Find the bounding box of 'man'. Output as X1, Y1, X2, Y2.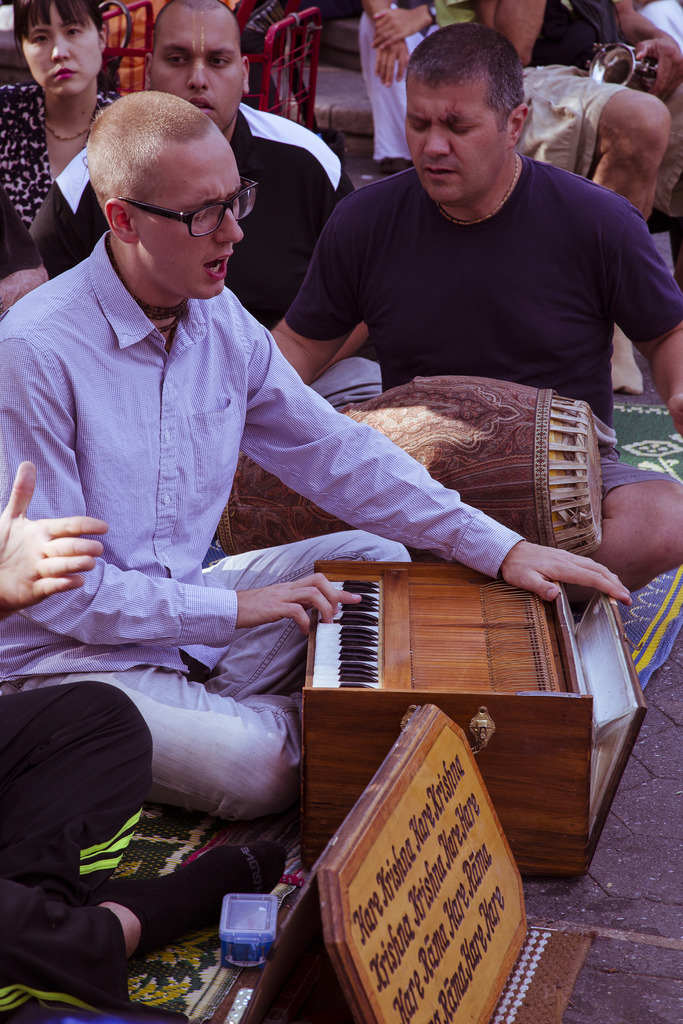
0, 89, 629, 829.
